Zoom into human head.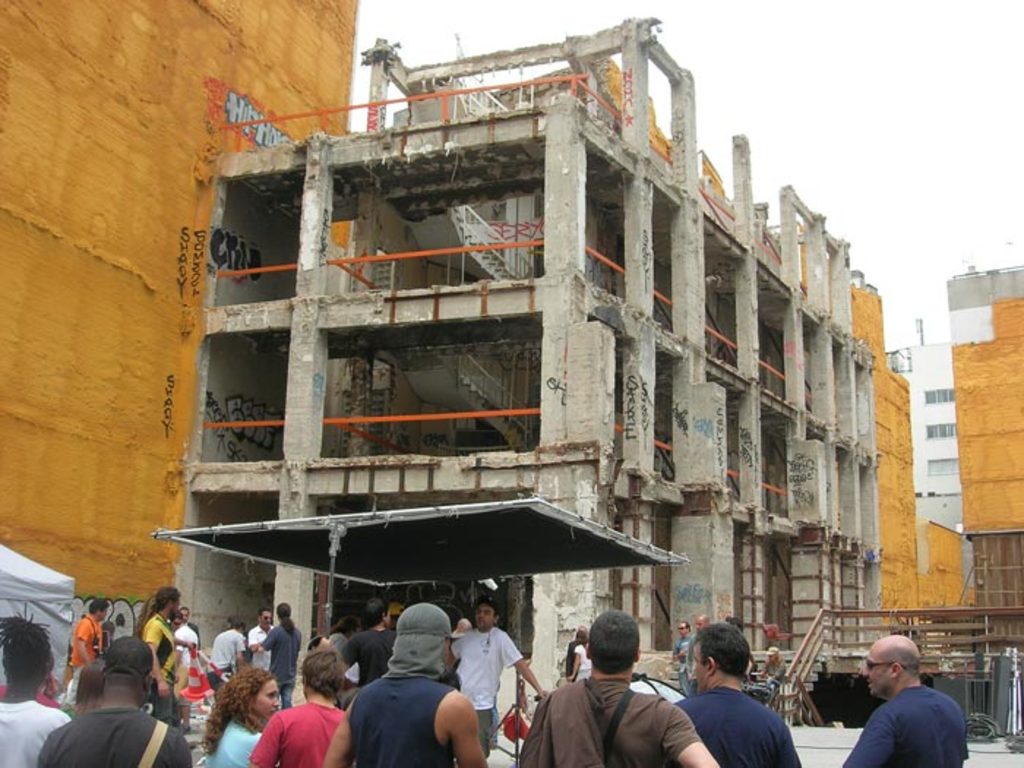
Zoom target: [388, 601, 449, 666].
